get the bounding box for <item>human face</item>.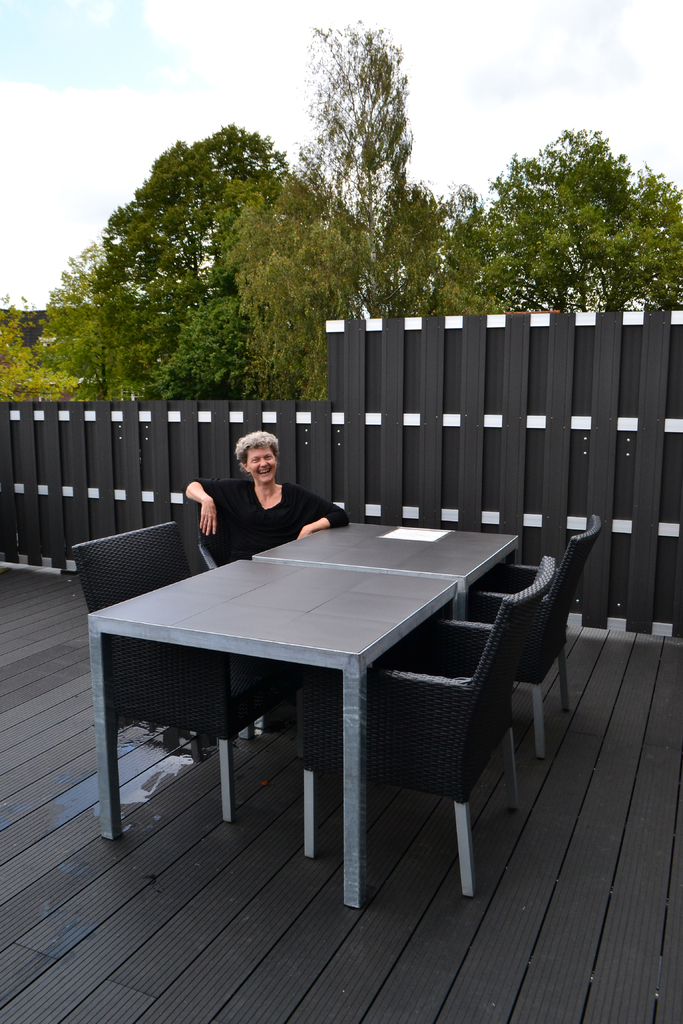
bbox=(247, 445, 276, 478).
